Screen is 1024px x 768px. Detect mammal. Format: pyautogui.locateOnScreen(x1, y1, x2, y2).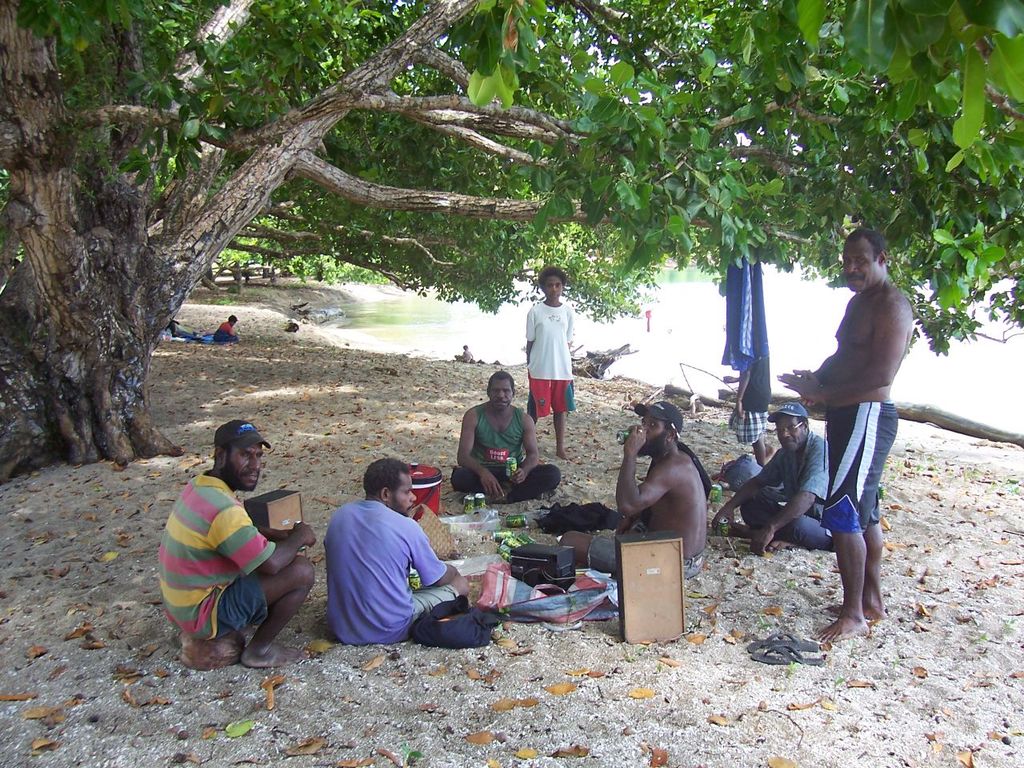
pyautogui.locateOnScreen(706, 399, 834, 551).
